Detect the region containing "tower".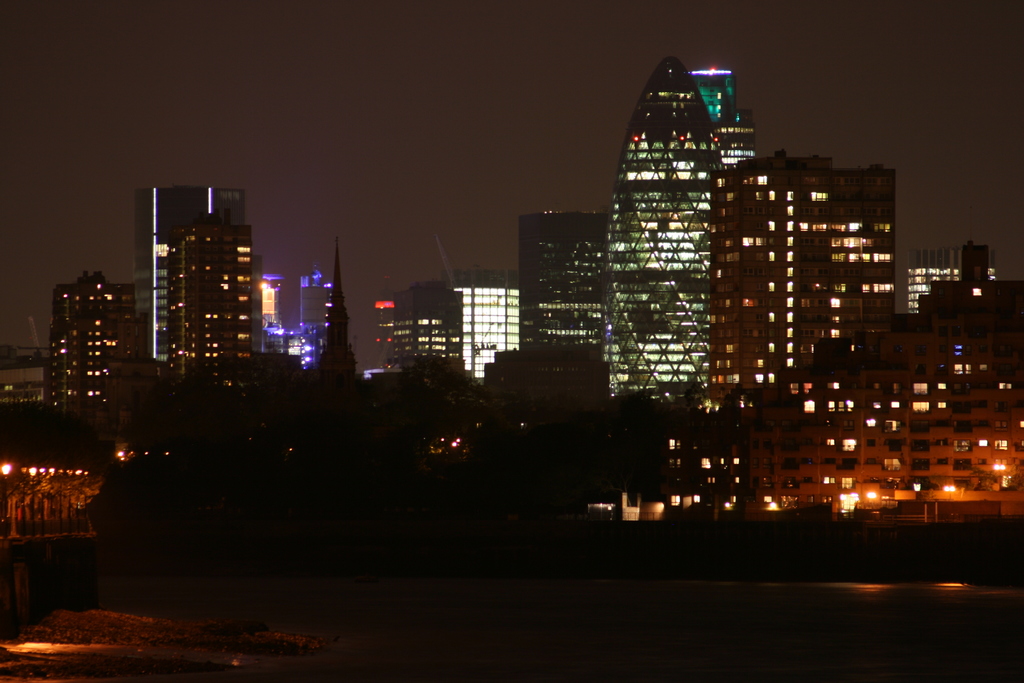
[166,229,254,413].
